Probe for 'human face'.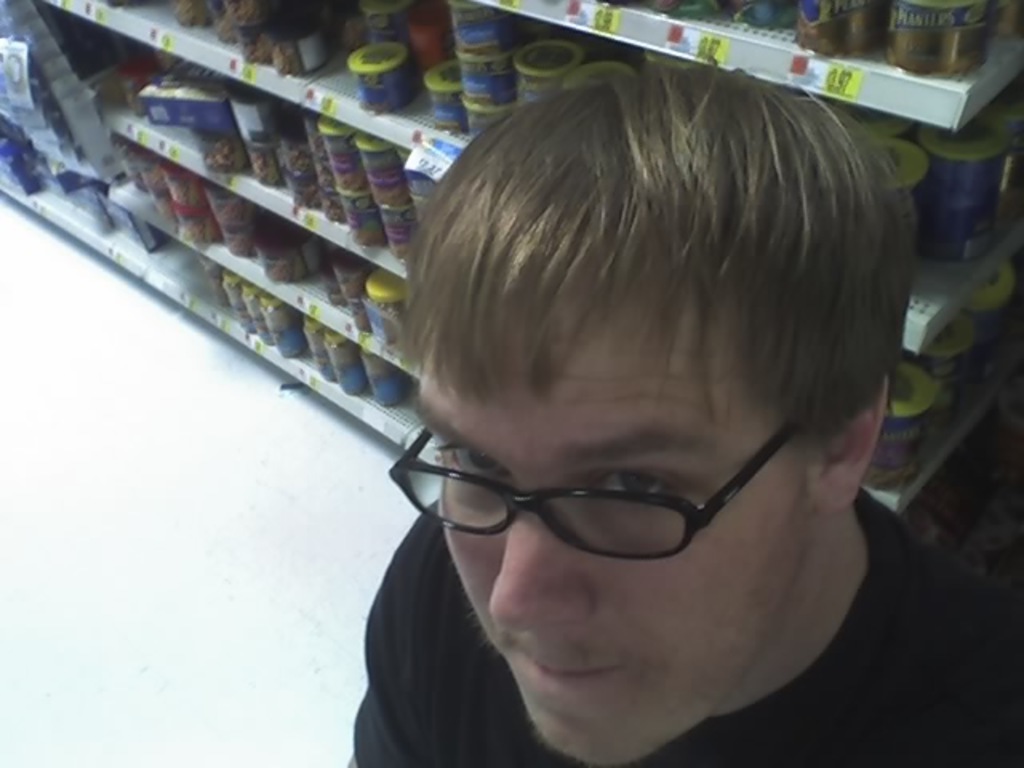
Probe result: [left=410, top=296, right=814, bottom=766].
